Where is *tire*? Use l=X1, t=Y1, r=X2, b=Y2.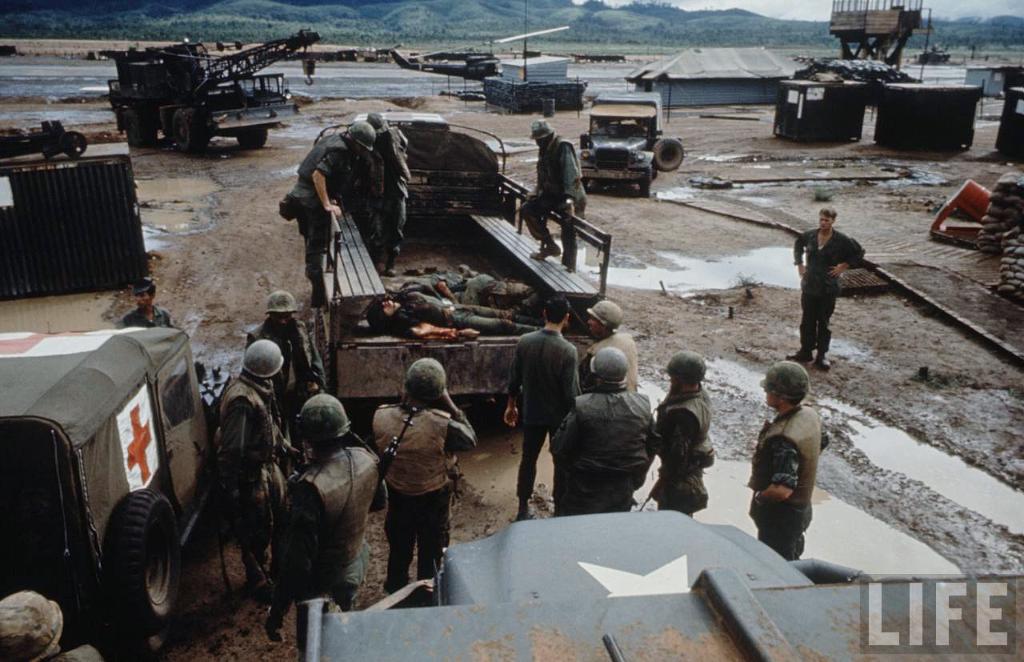
l=238, t=128, r=267, b=150.
